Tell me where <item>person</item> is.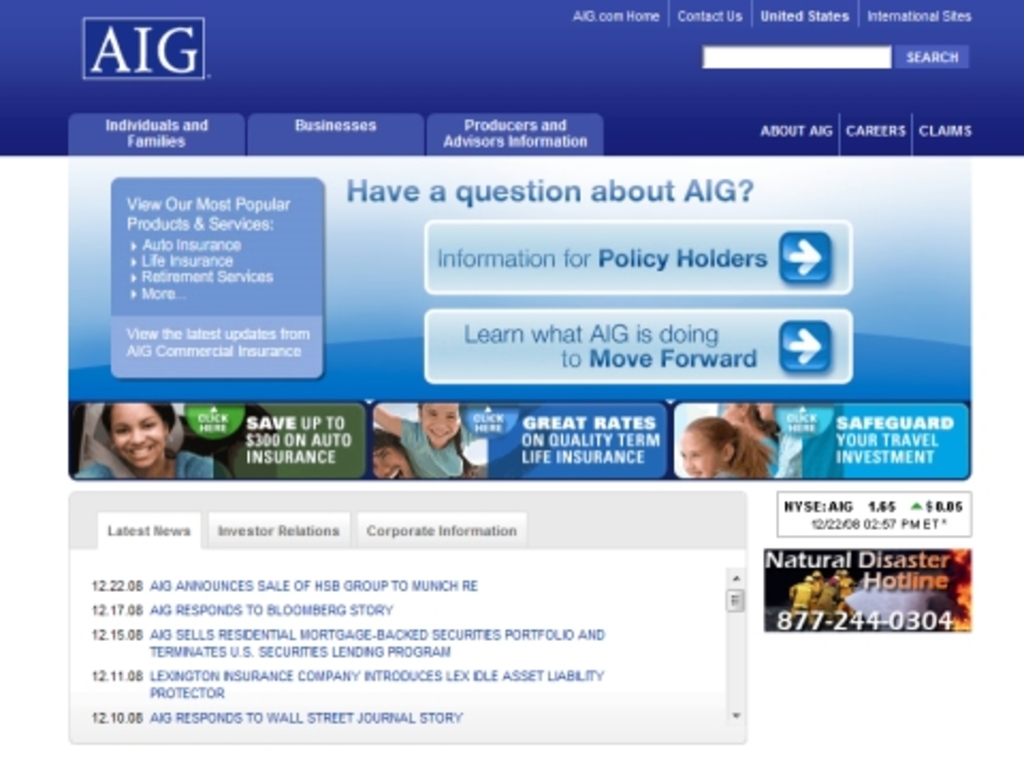
<item>person</item> is at 365 431 412 476.
